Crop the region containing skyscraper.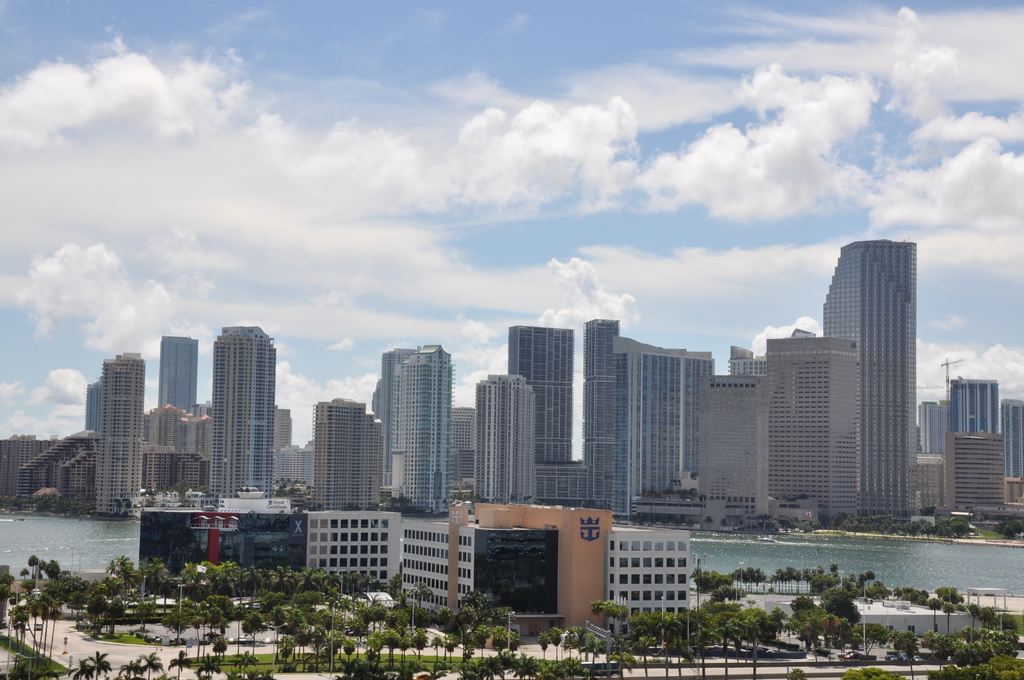
Crop region: <bbox>310, 400, 392, 522</bbox>.
